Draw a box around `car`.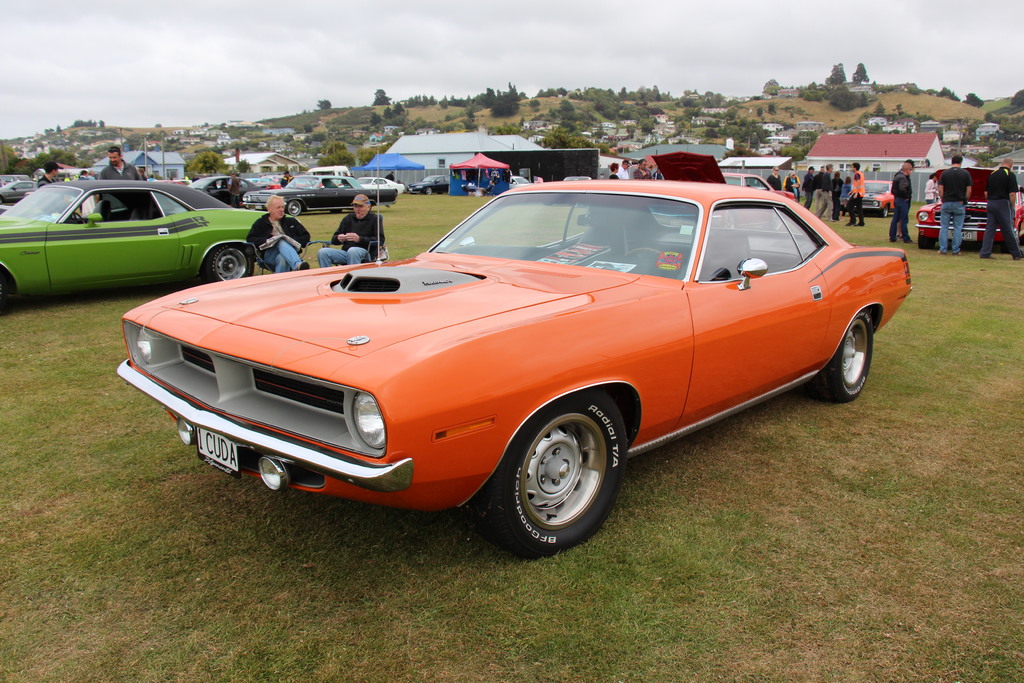
{"x1": 564, "y1": 176, "x2": 589, "y2": 180}.
